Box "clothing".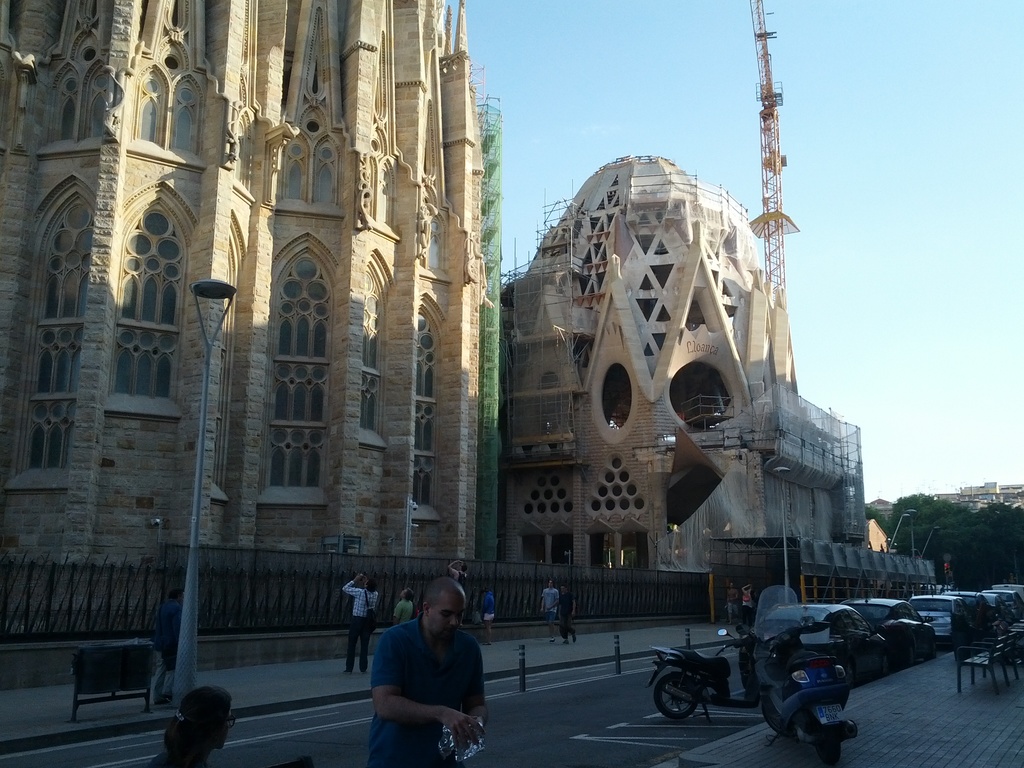
BBox(340, 575, 380, 671).
